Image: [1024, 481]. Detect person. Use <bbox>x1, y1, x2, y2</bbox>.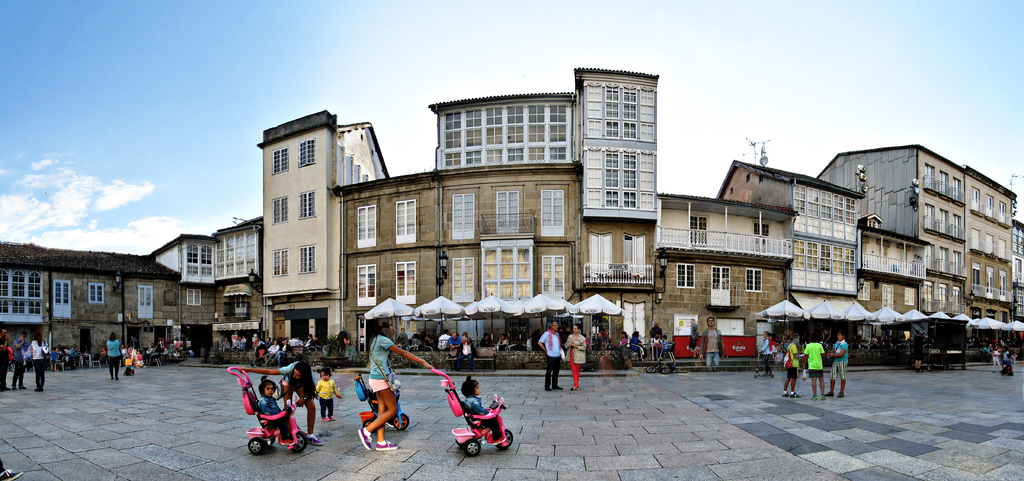
<bbox>564, 318, 584, 387</bbox>.
